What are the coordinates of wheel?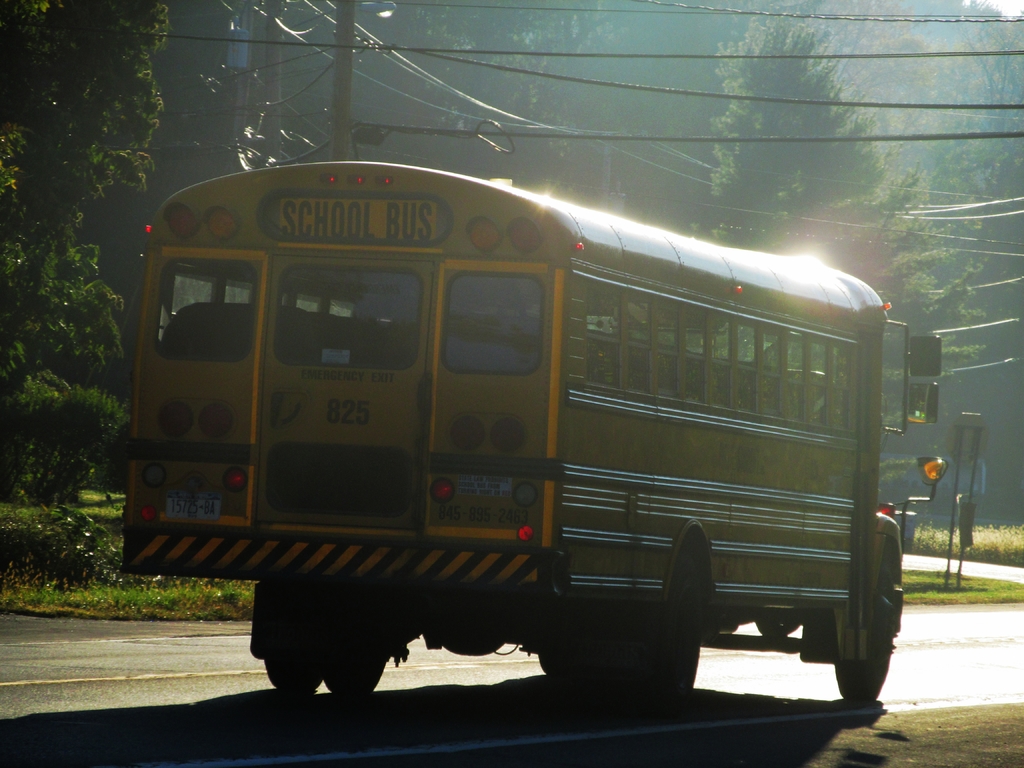
(655, 553, 697, 700).
